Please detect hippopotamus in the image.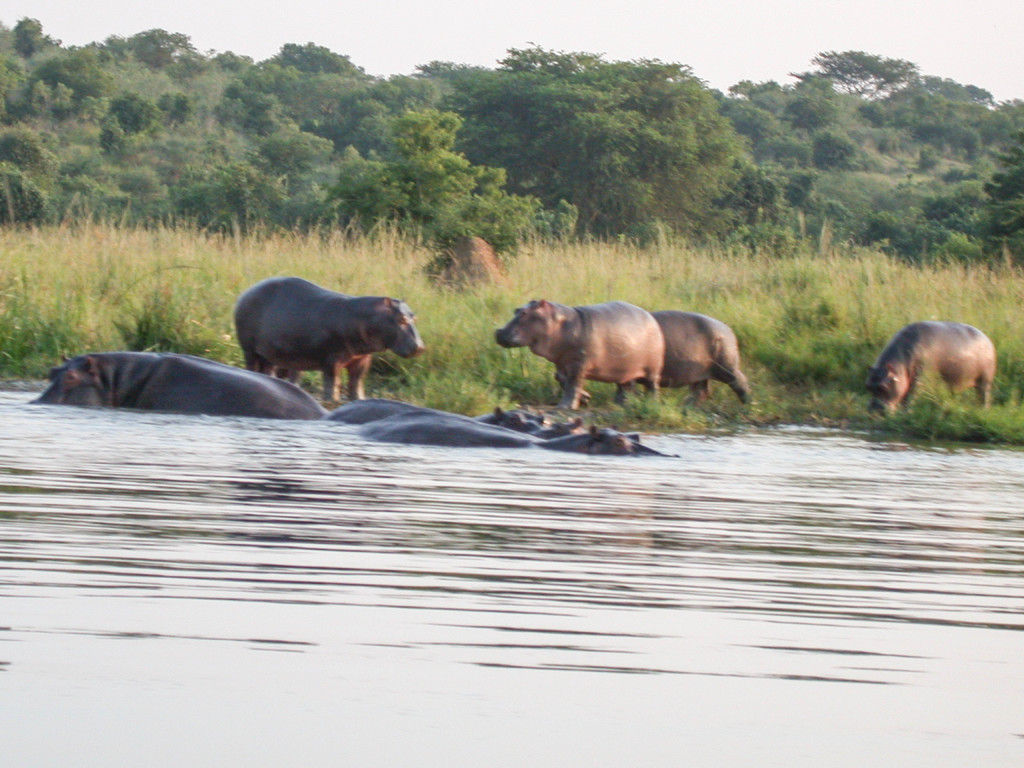
select_region(633, 307, 753, 405).
